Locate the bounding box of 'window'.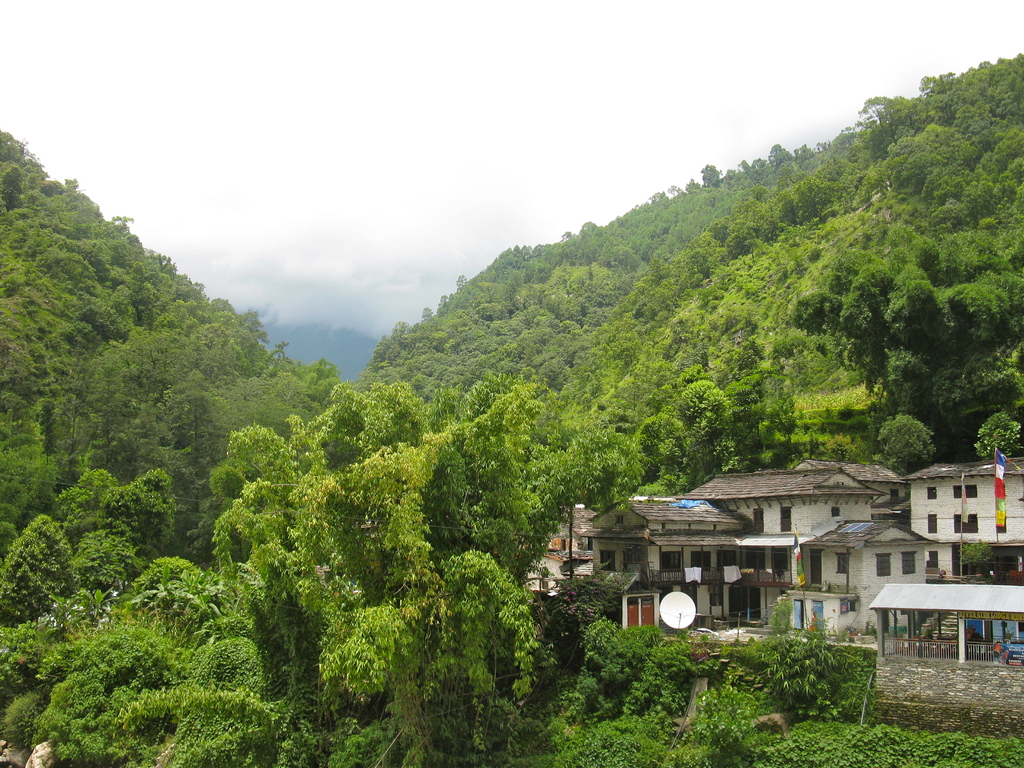
Bounding box: 953:483:977:497.
